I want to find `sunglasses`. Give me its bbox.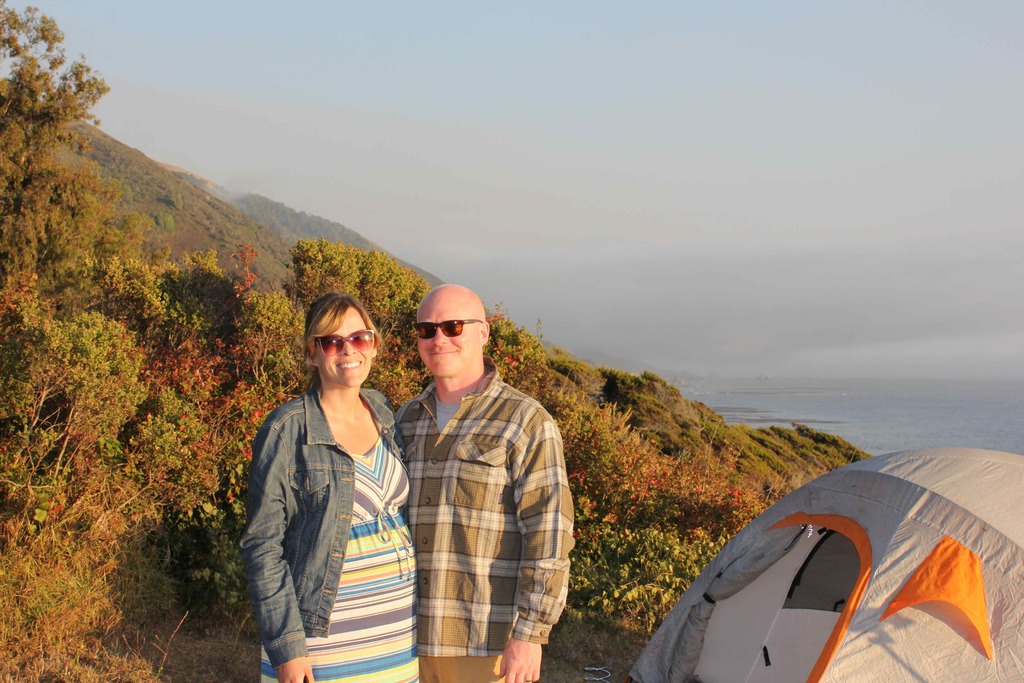
pyautogui.locateOnScreen(315, 329, 375, 357).
